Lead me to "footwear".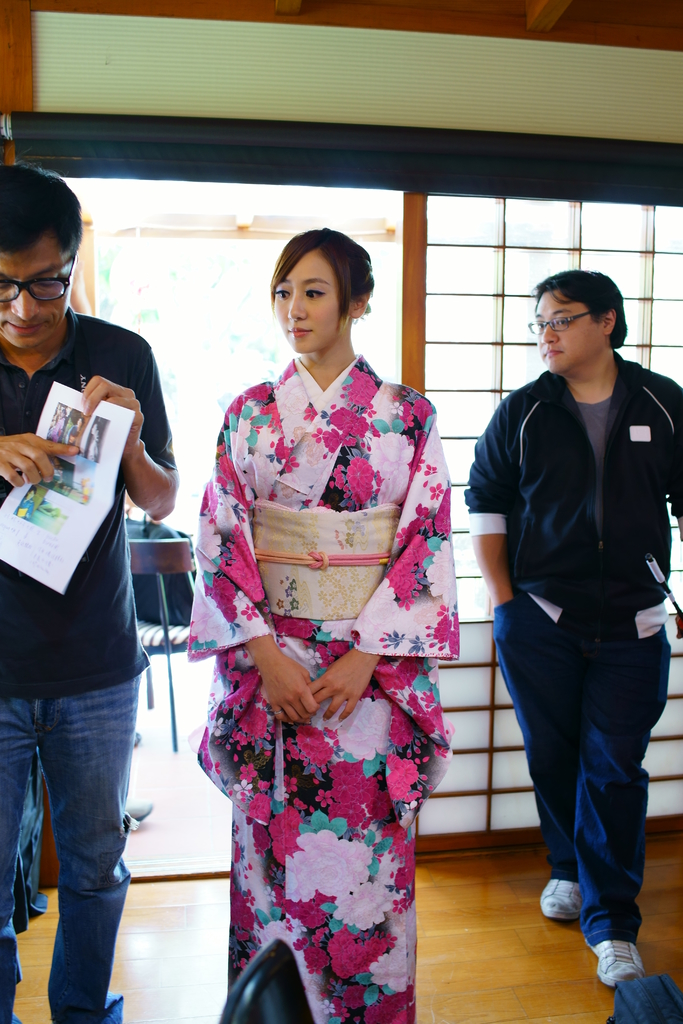
Lead to Rect(217, 934, 320, 1023).
